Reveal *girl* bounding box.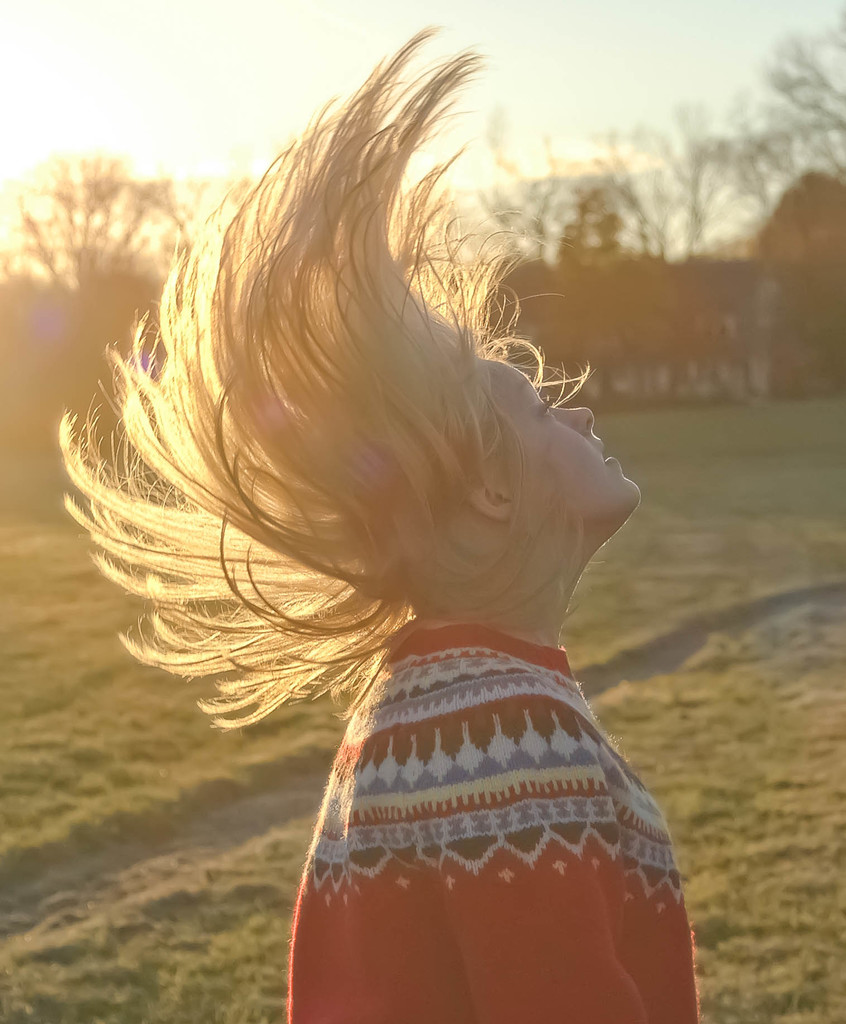
Revealed: (left=61, top=12, right=703, bottom=1023).
